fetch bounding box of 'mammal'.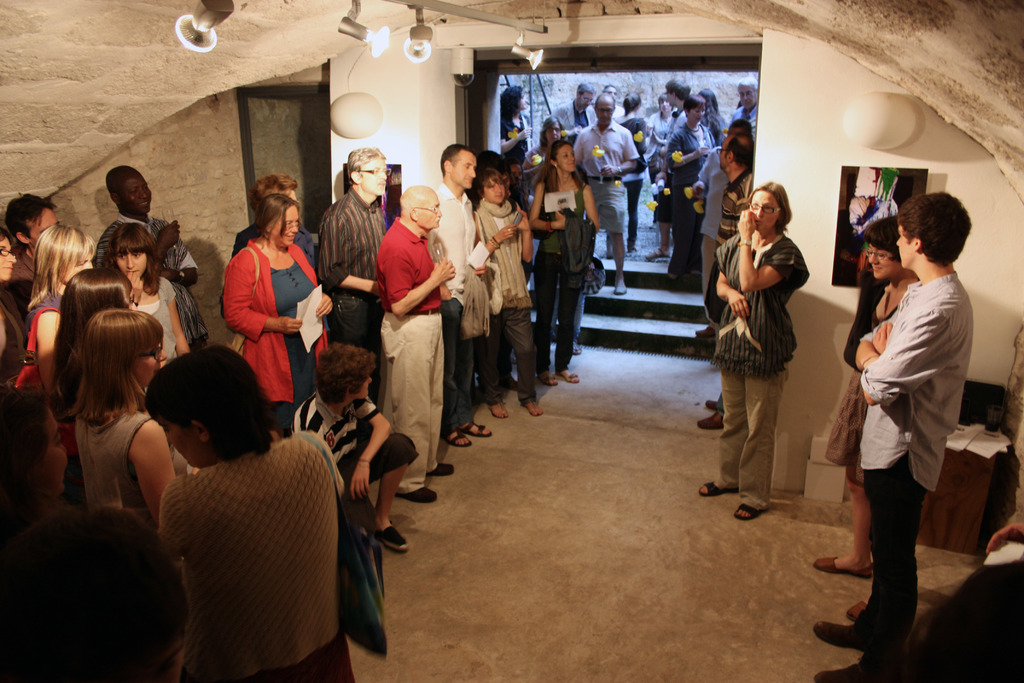
Bbox: {"x1": 315, "y1": 148, "x2": 392, "y2": 413}.
